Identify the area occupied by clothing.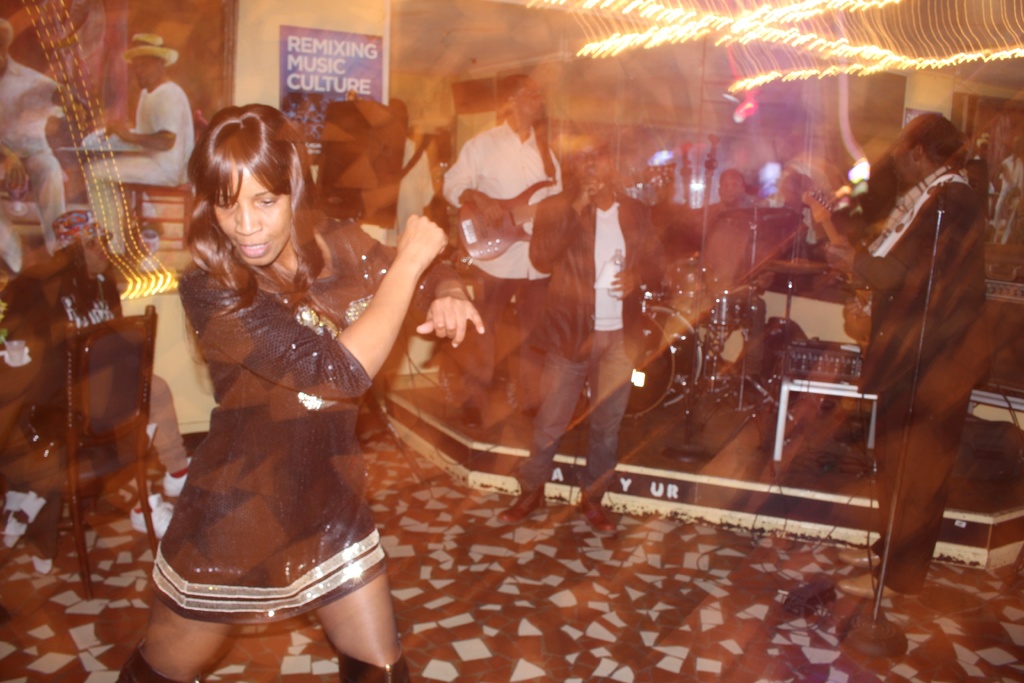
Area: <bbox>992, 157, 1023, 243</bbox>.
